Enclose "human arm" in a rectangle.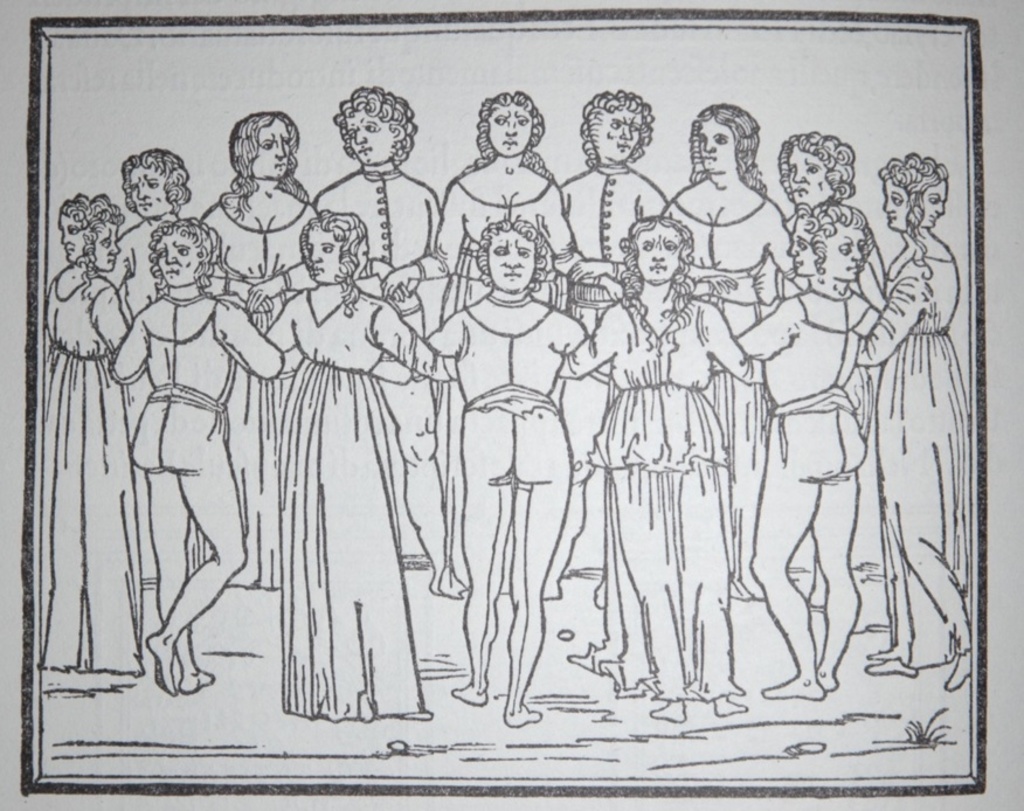
[561,256,629,285].
